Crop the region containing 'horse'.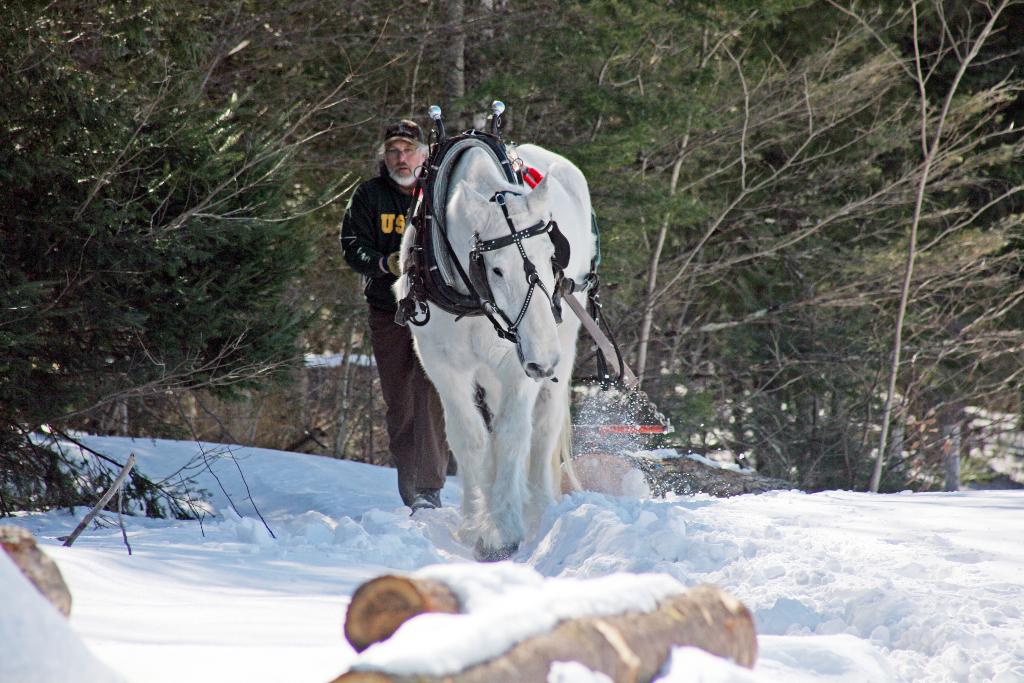
Crop region: 406/142/604/551.
